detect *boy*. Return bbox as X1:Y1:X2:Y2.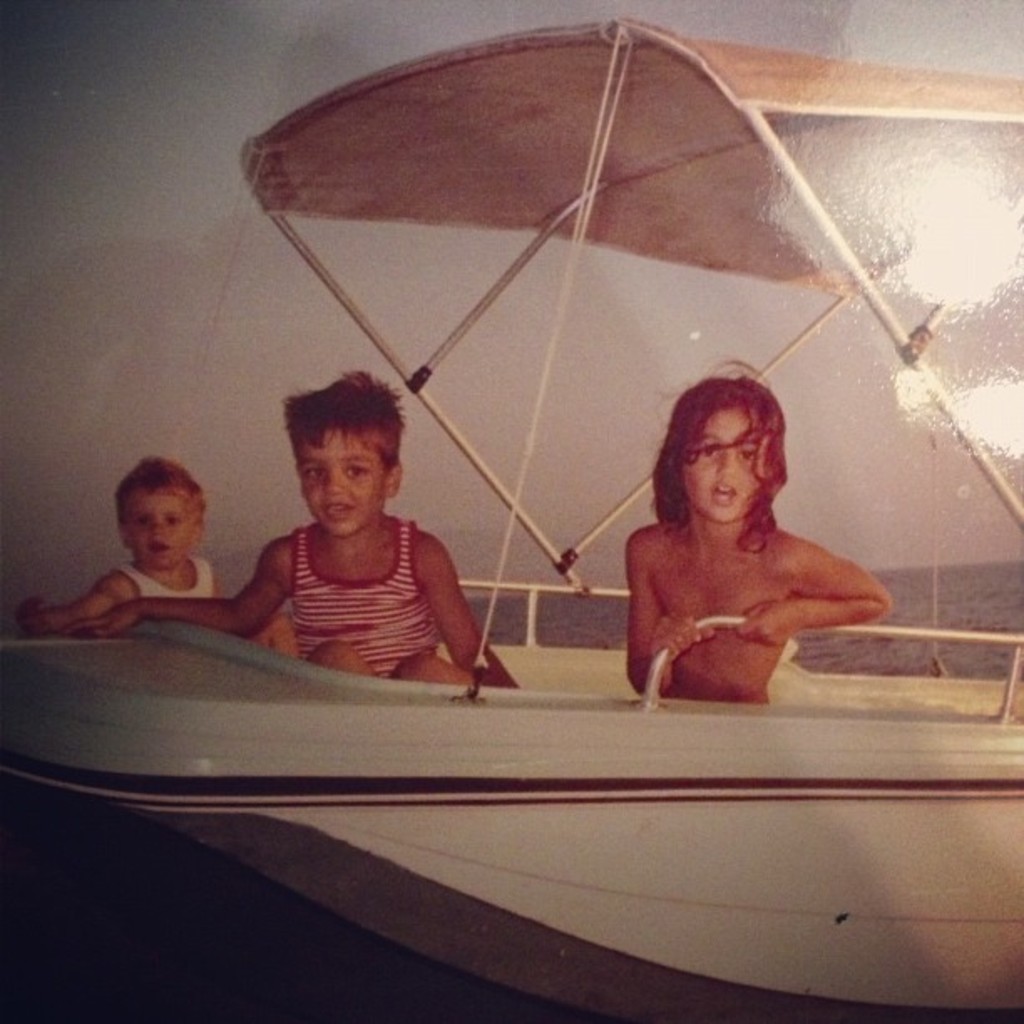
23:452:219:626.
